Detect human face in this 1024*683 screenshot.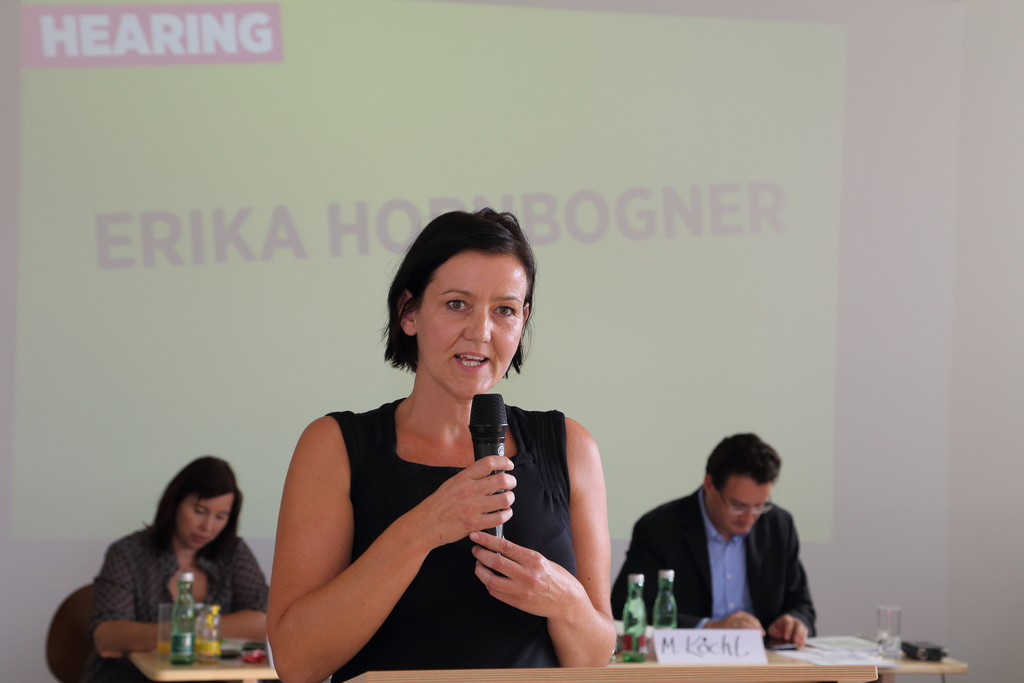
Detection: locate(181, 496, 232, 547).
